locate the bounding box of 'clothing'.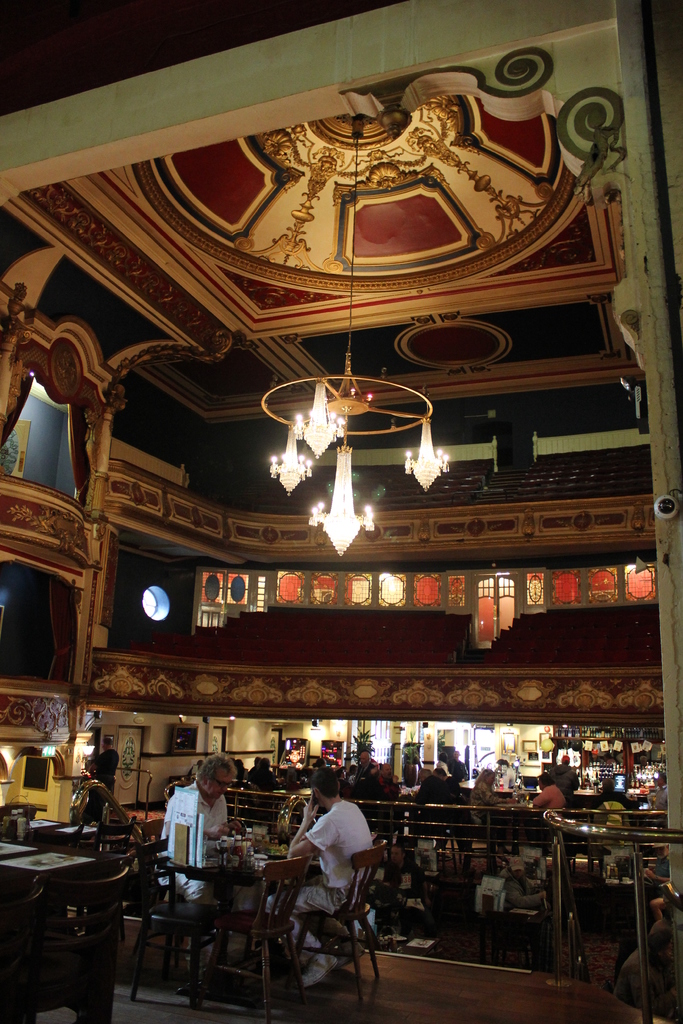
Bounding box: 559 762 572 781.
